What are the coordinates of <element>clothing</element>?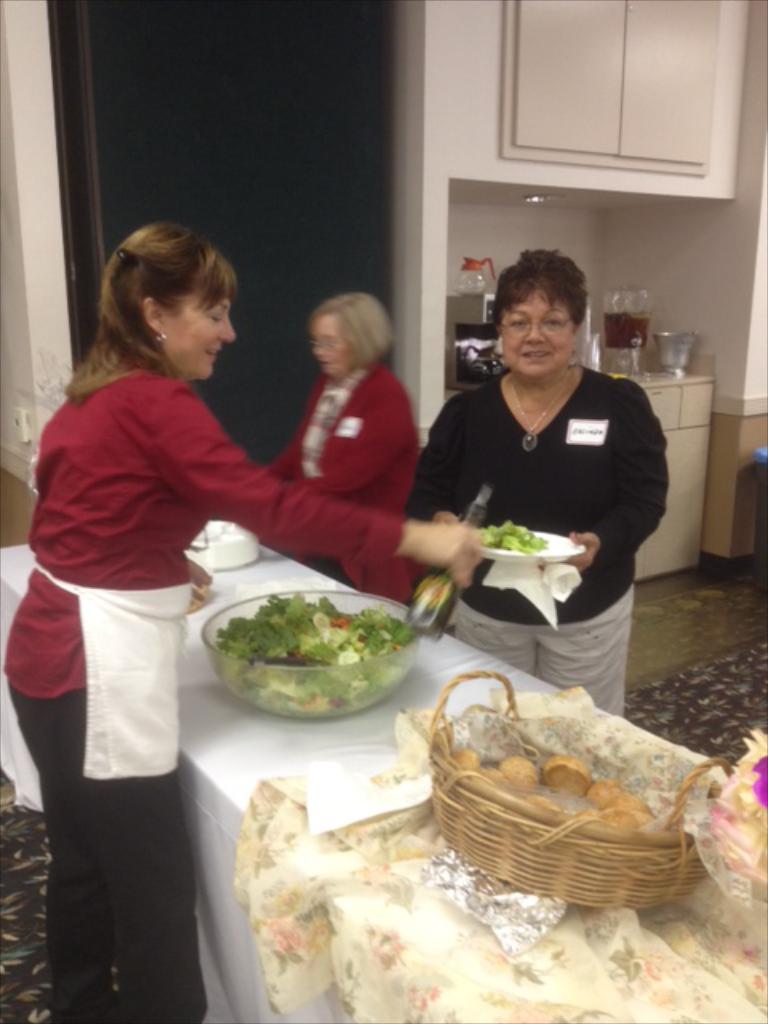
detection(246, 355, 414, 606).
